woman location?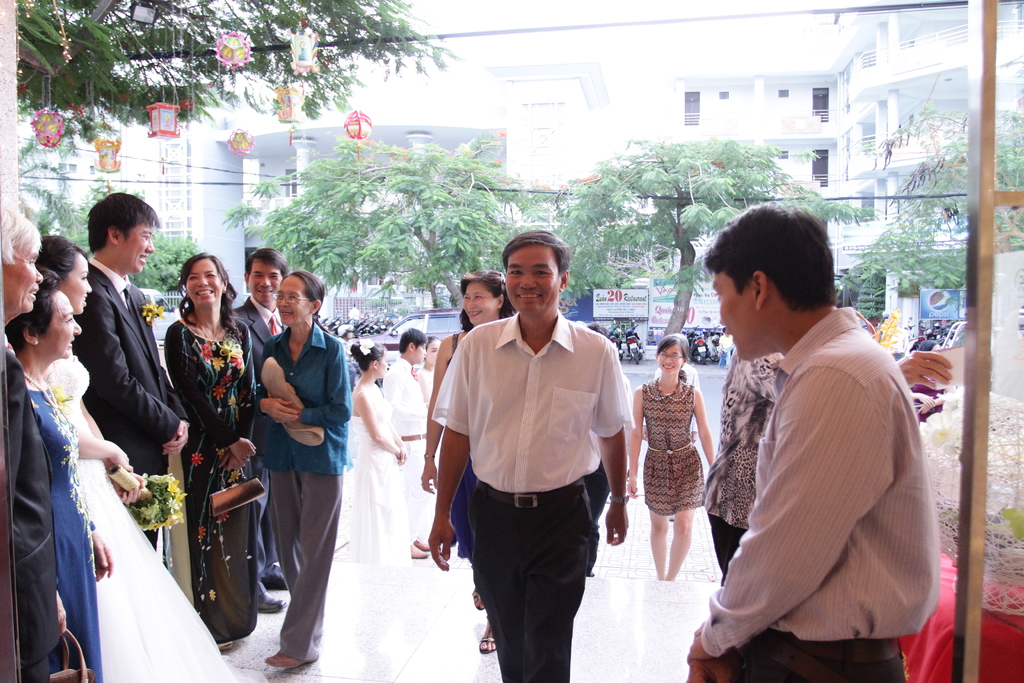
[159,251,266,652]
